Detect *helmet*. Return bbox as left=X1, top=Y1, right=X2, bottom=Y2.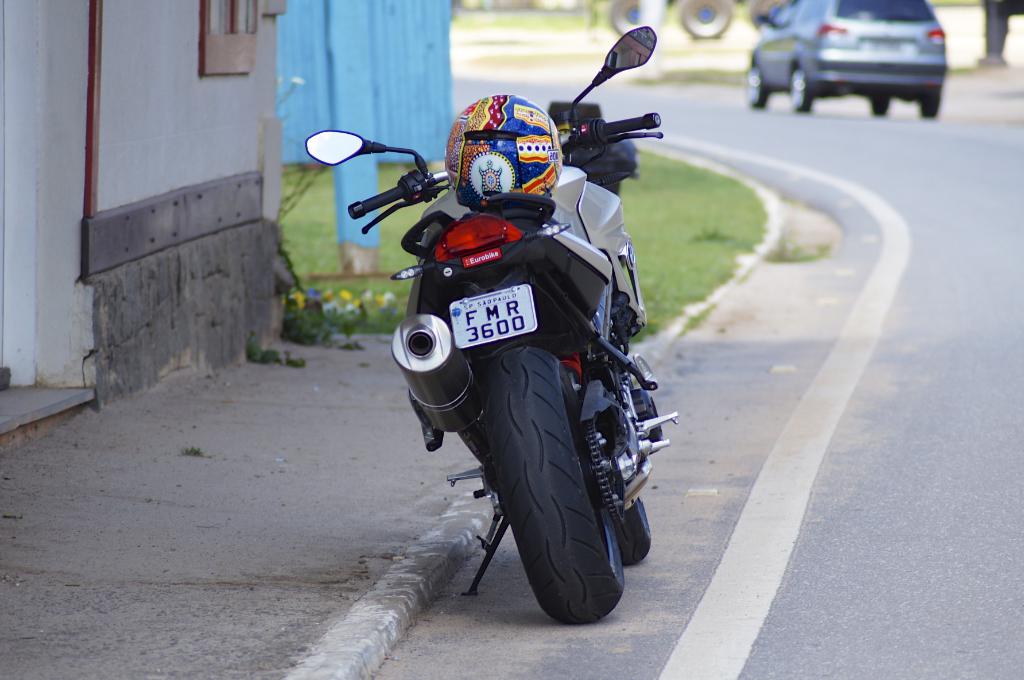
left=438, top=99, right=562, bottom=207.
